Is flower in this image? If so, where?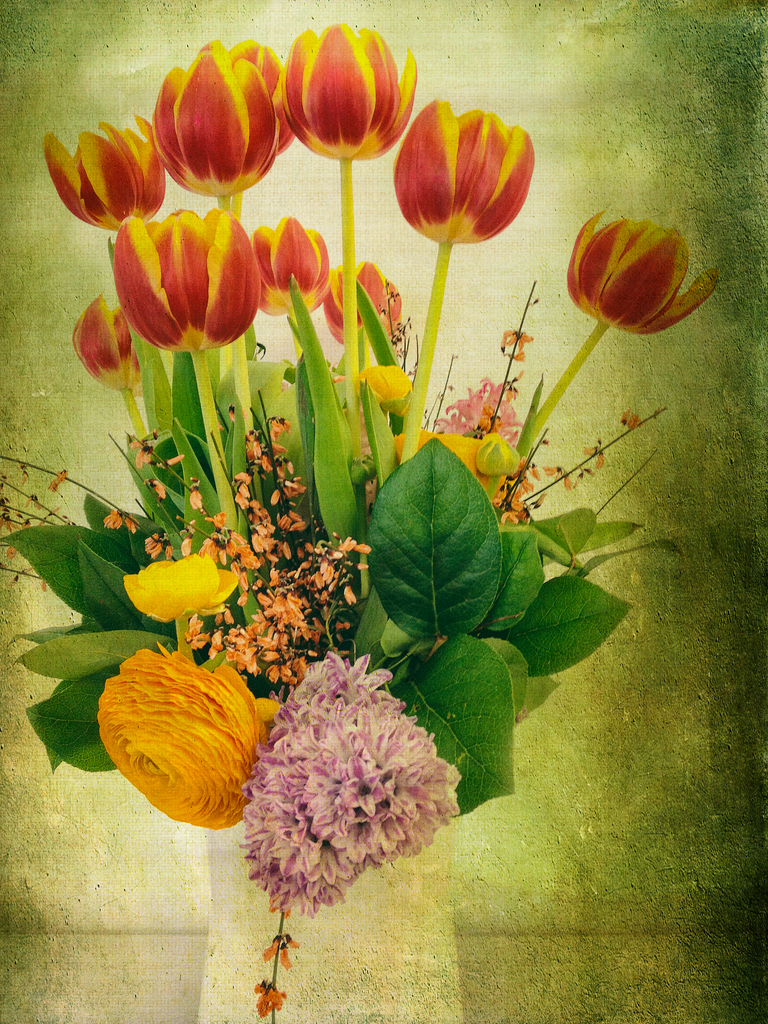
Yes, at BBox(240, 631, 460, 925).
